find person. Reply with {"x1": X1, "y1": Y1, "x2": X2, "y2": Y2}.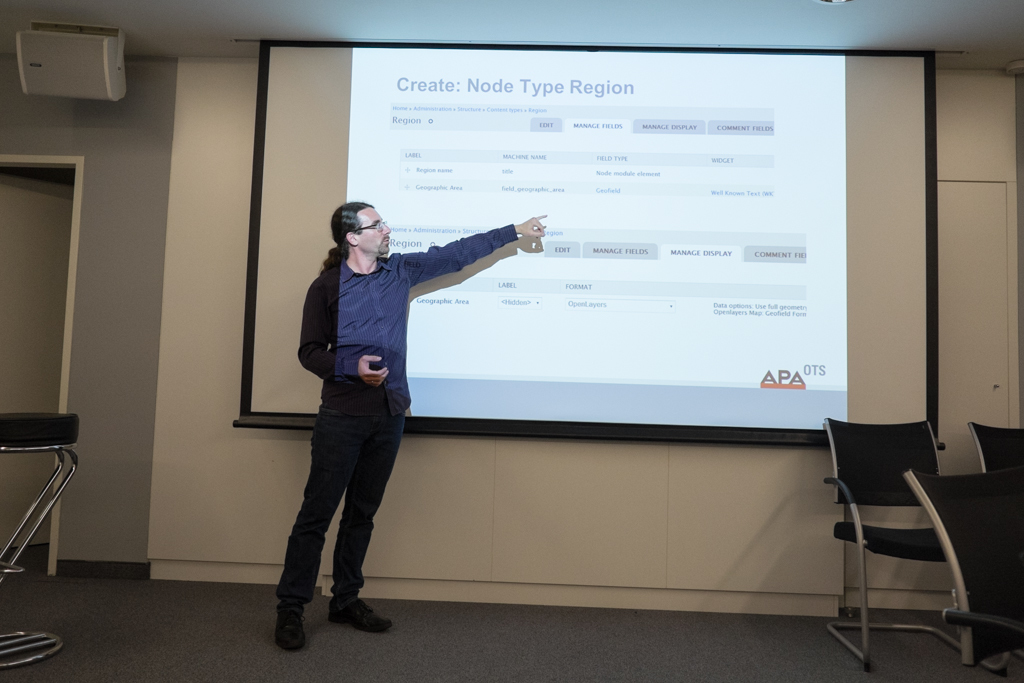
{"x1": 274, "y1": 172, "x2": 490, "y2": 635}.
